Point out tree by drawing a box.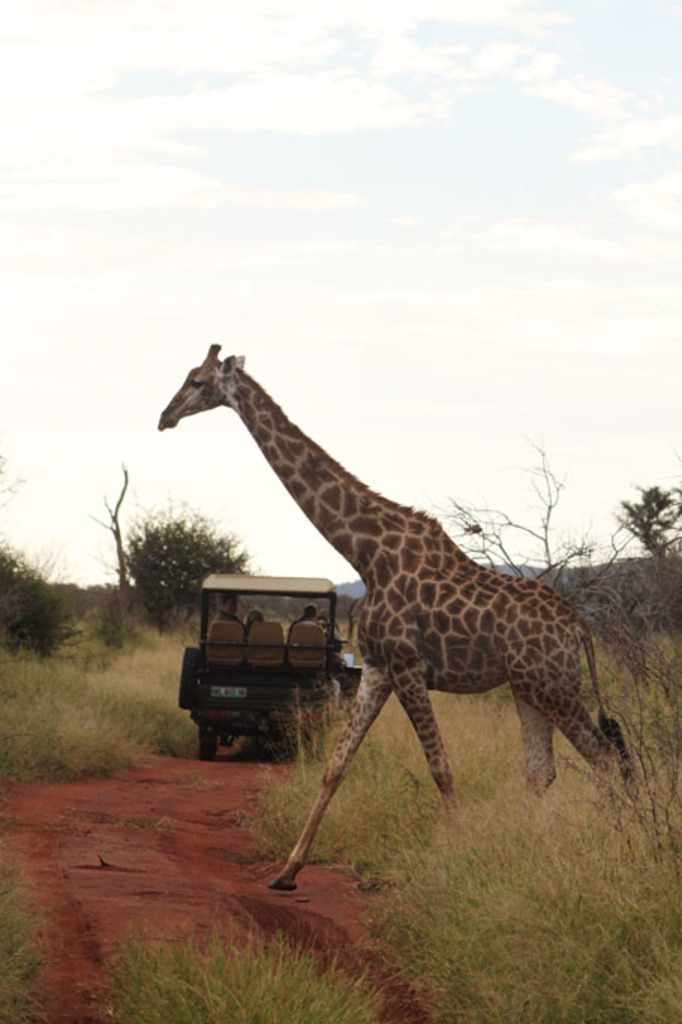
left=604, top=475, right=669, bottom=588.
